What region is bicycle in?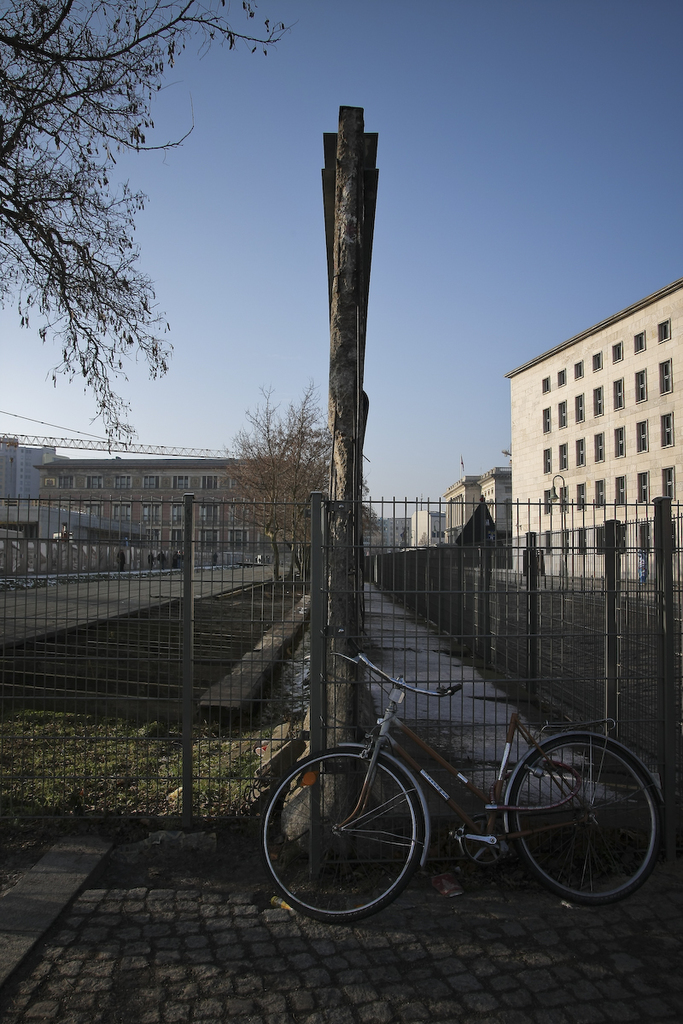
BBox(271, 658, 660, 905).
